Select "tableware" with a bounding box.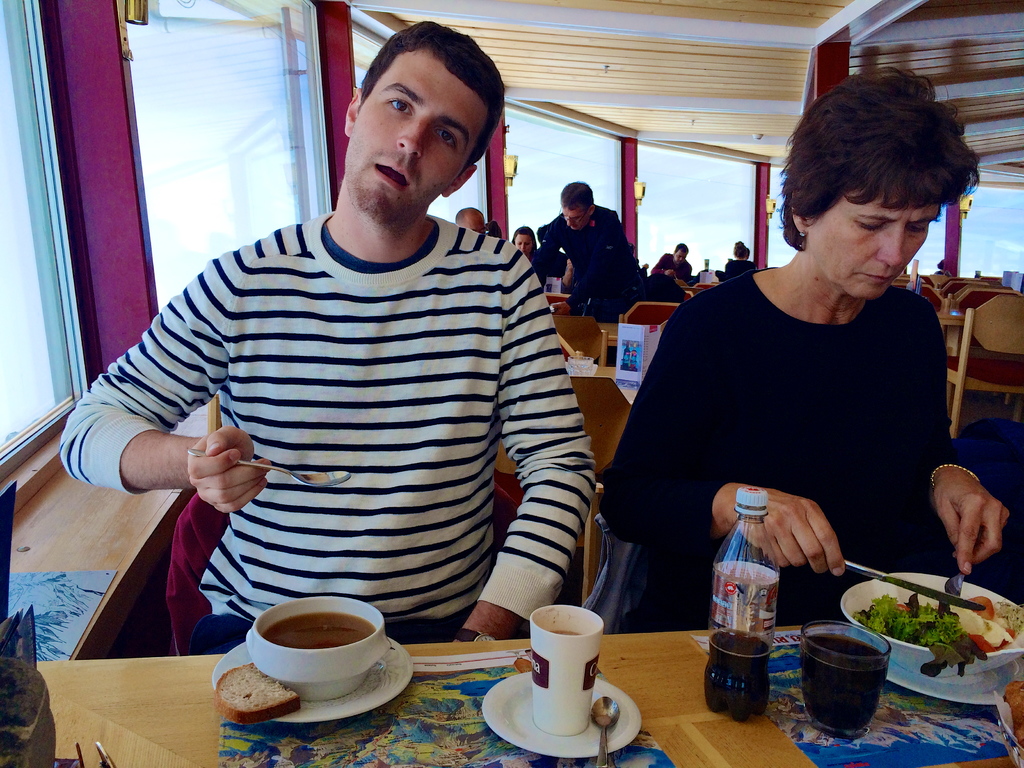
locate(840, 557, 989, 616).
